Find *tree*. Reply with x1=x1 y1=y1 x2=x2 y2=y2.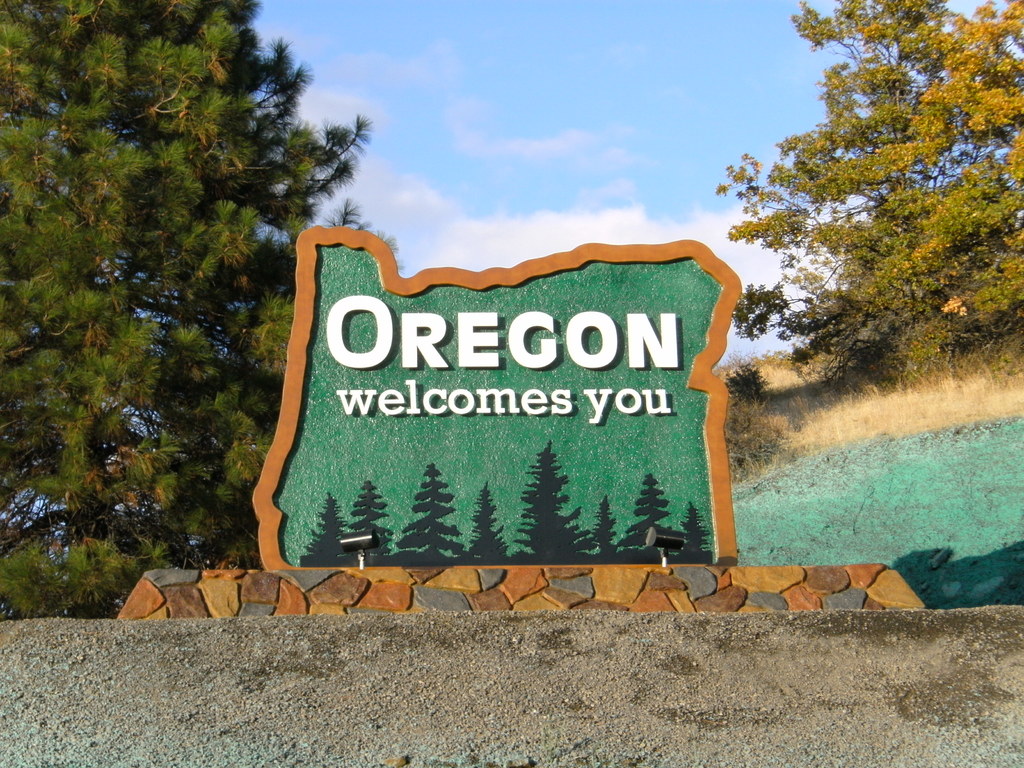
x1=587 y1=492 x2=618 y2=559.
